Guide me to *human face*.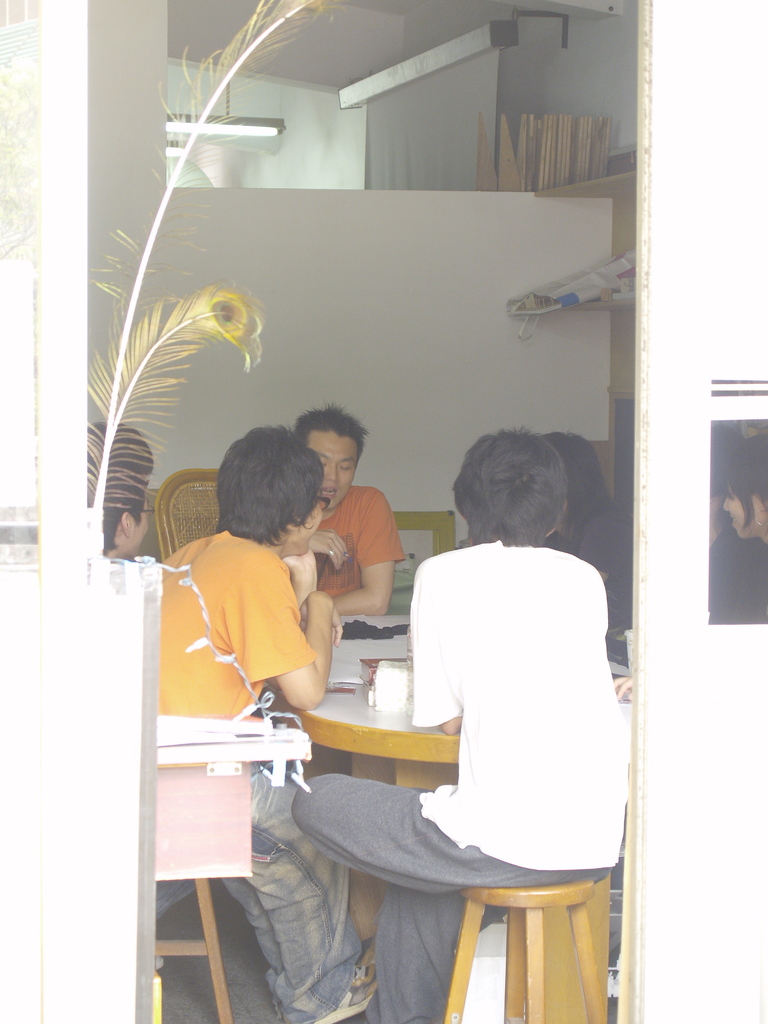
Guidance: bbox(307, 413, 367, 508).
